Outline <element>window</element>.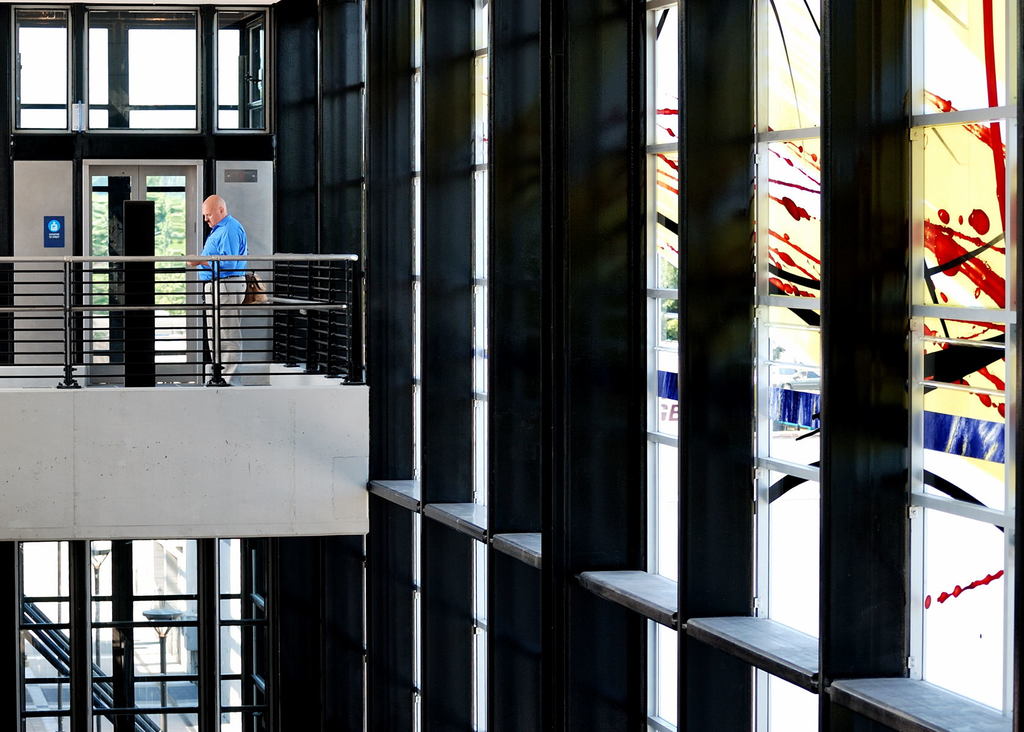
Outline: 86,10,201,133.
